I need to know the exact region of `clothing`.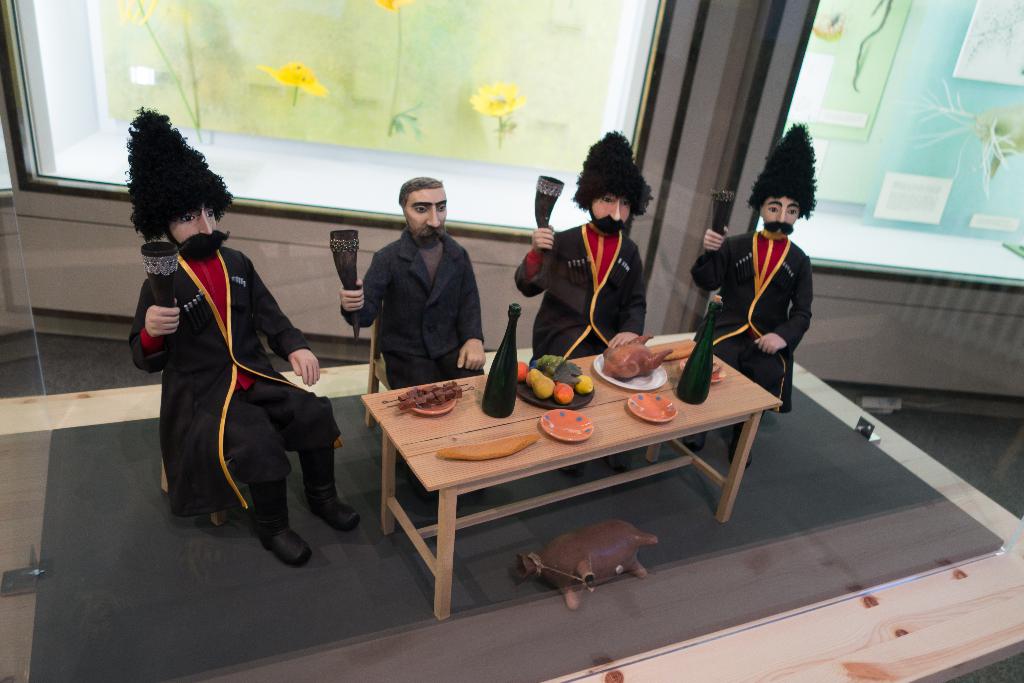
Region: locate(511, 216, 649, 357).
